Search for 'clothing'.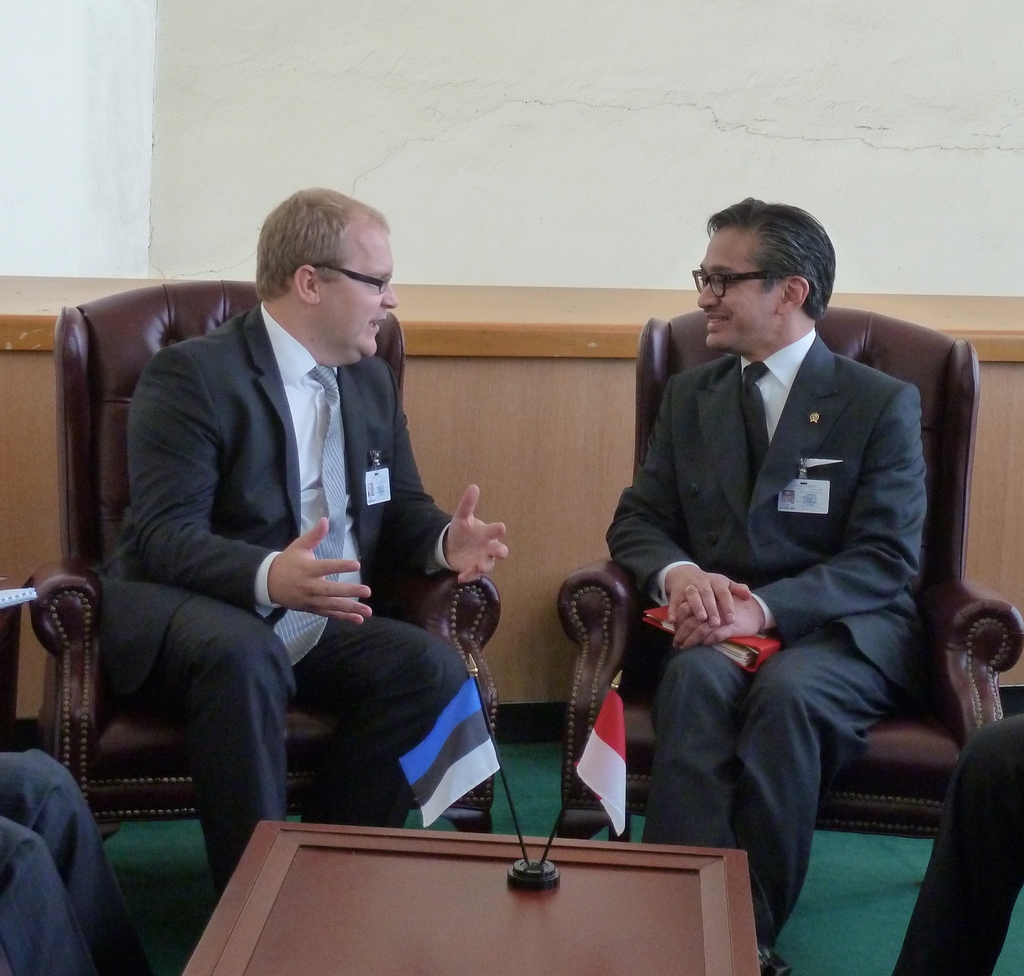
Found at crop(182, 612, 473, 907).
